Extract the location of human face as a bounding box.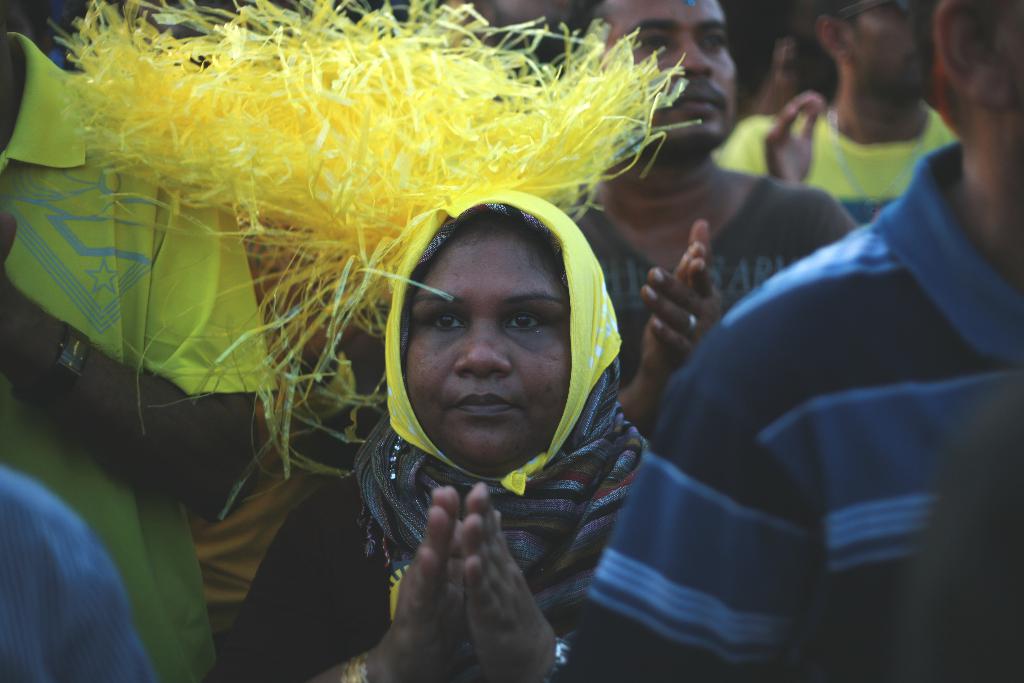
rect(853, 0, 940, 88).
